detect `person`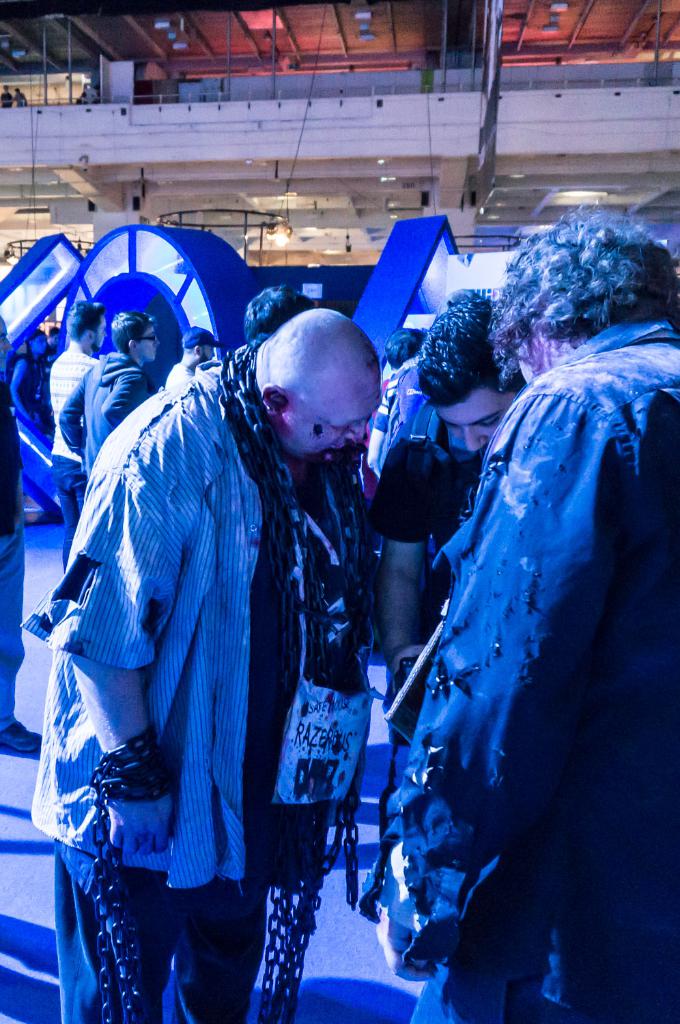
{"left": 28, "top": 309, "right": 386, "bottom": 1022}
